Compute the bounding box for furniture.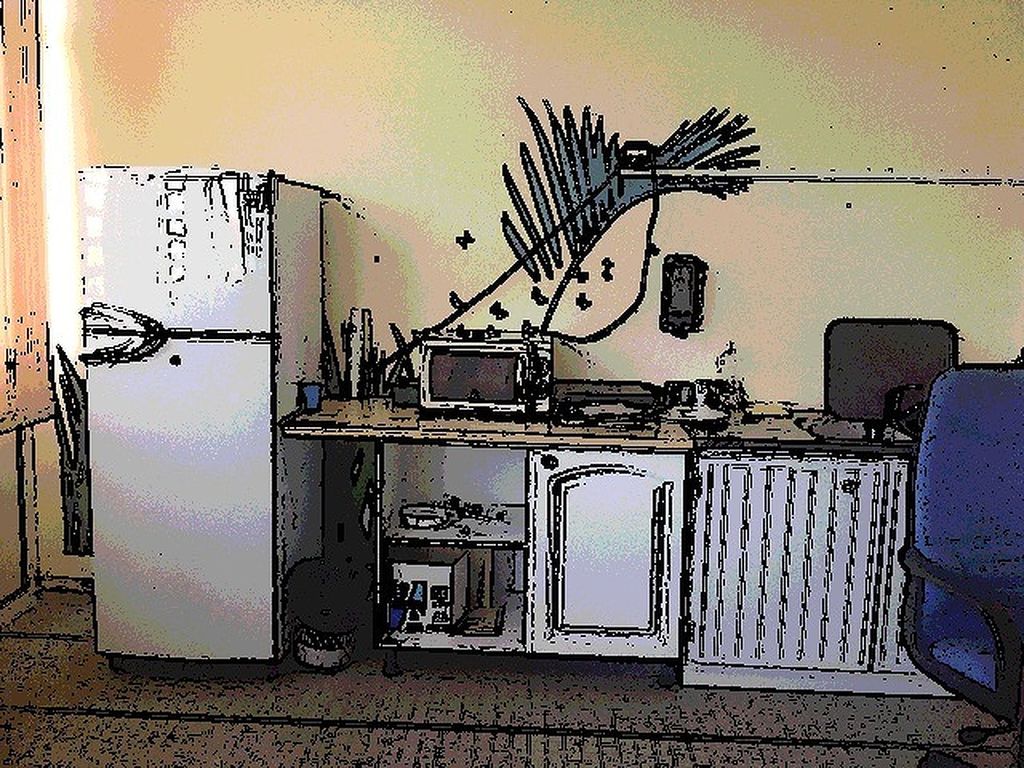
895 365 1023 767.
